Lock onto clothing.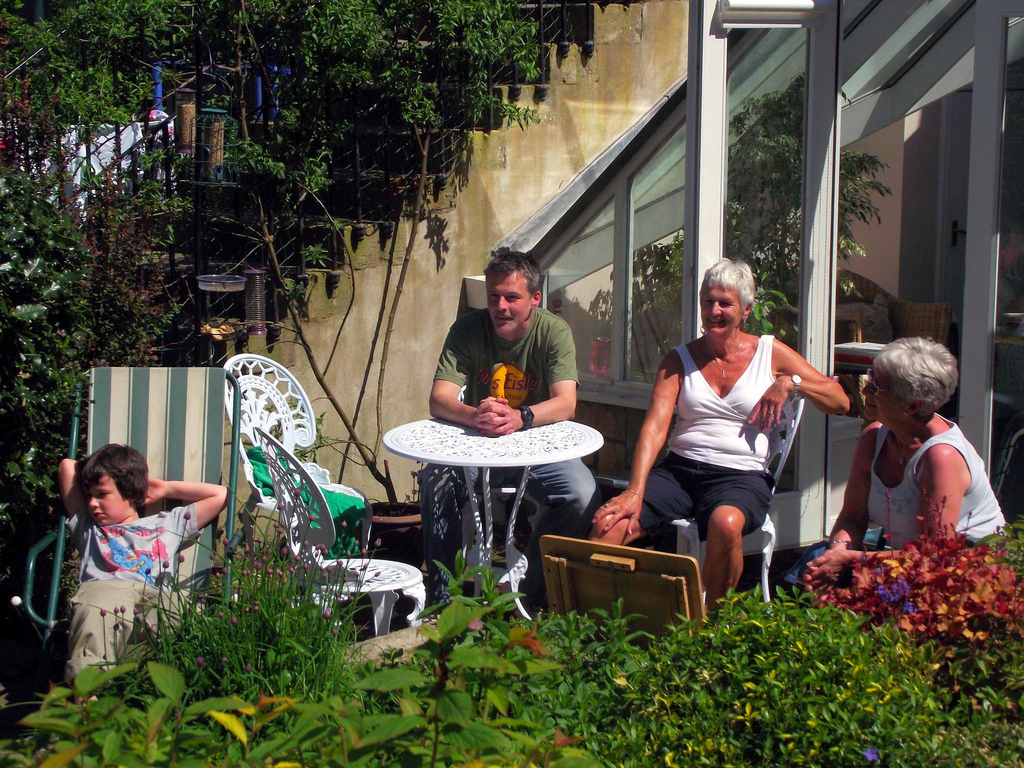
Locked: 50:479:196:676.
